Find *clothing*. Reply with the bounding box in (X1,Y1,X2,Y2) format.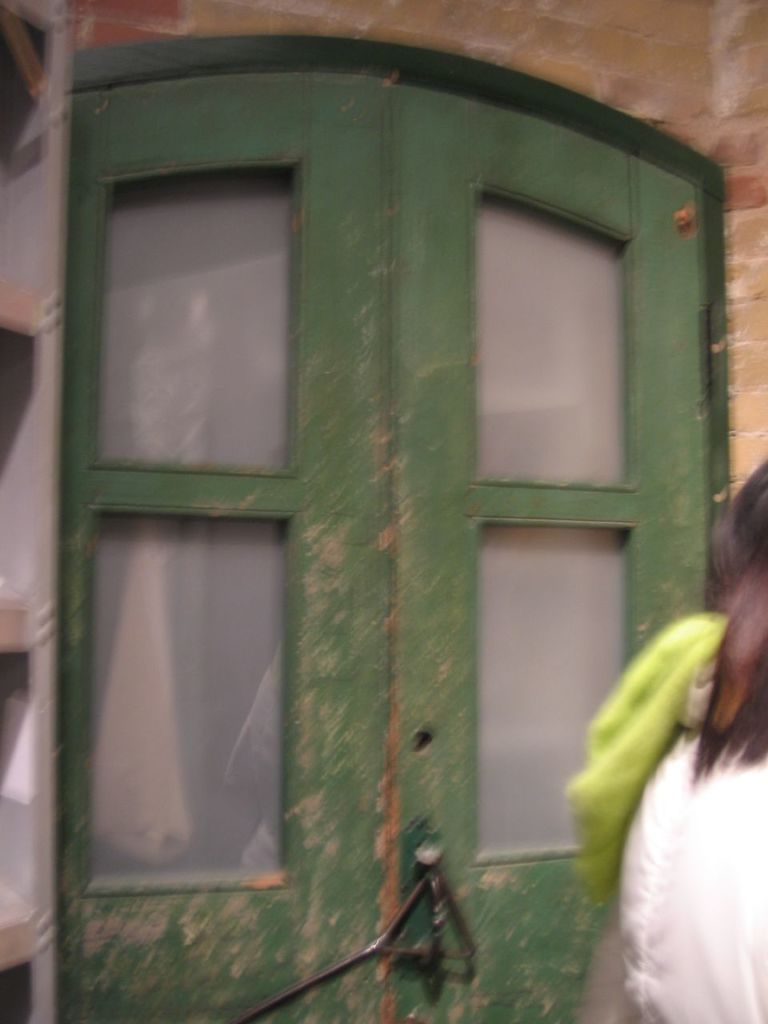
(550,550,751,1023).
